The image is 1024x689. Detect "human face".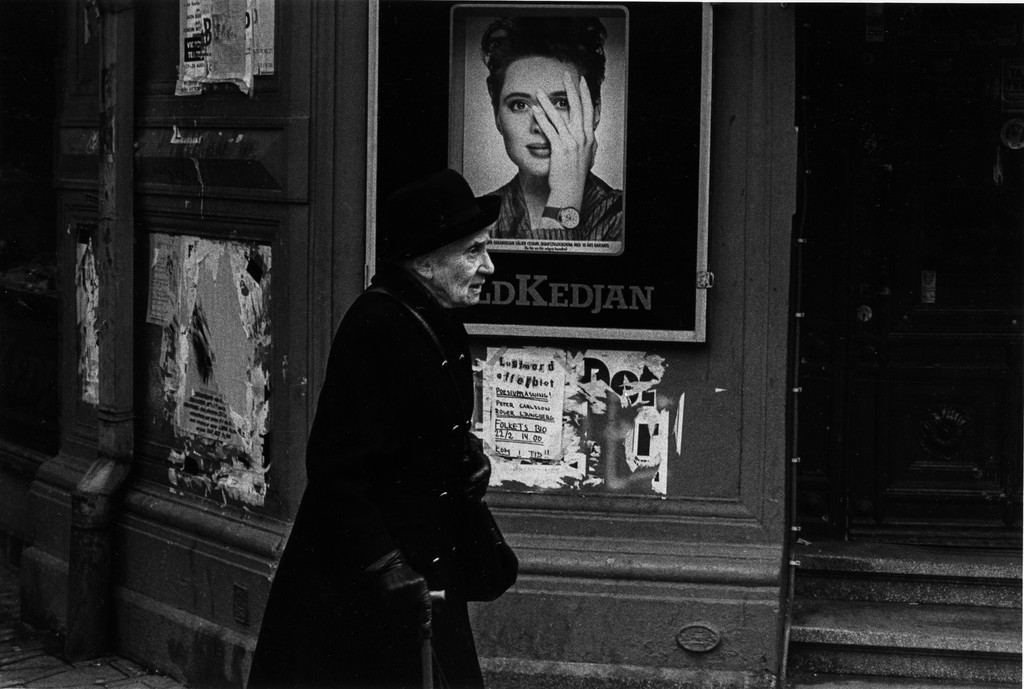
Detection: region(498, 58, 590, 175).
